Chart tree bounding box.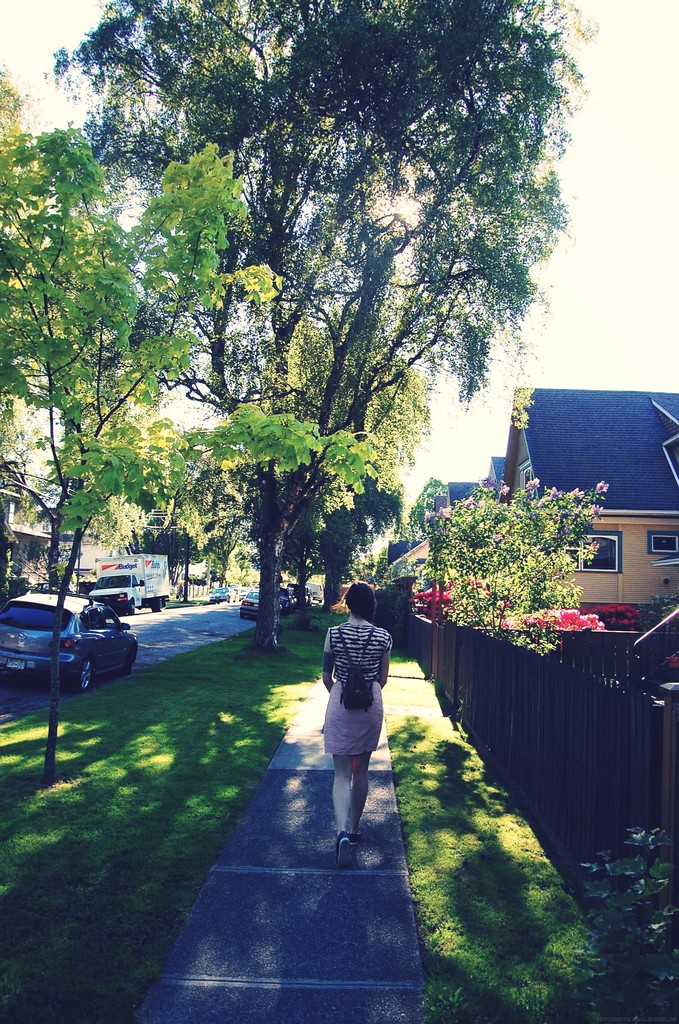
Charted: locate(24, 0, 593, 650).
